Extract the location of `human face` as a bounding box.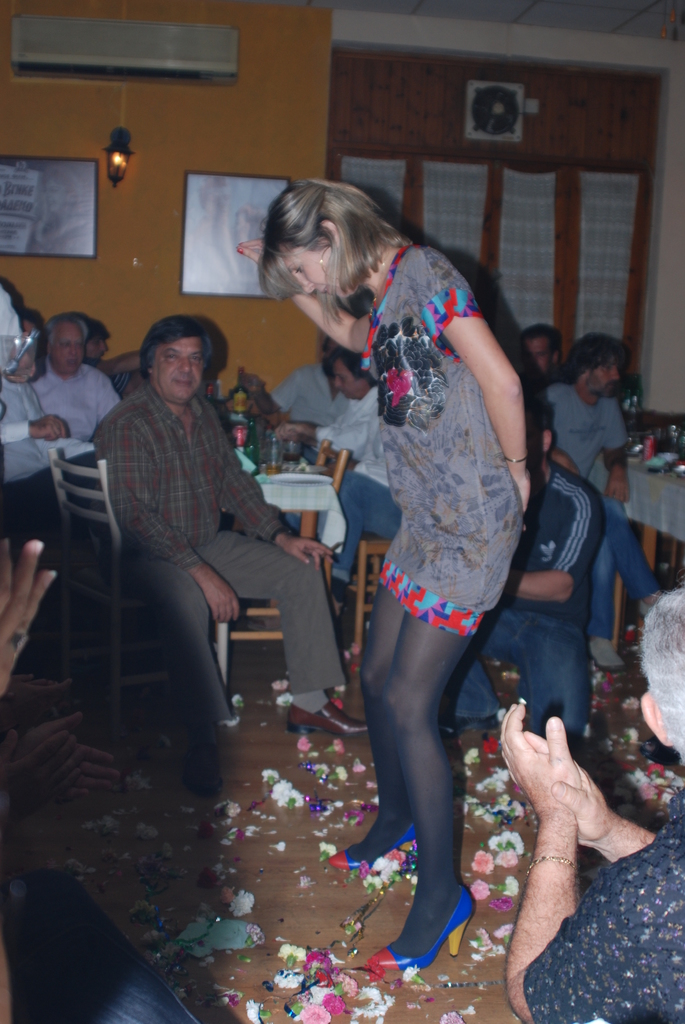
[153, 339, 210, 403].
